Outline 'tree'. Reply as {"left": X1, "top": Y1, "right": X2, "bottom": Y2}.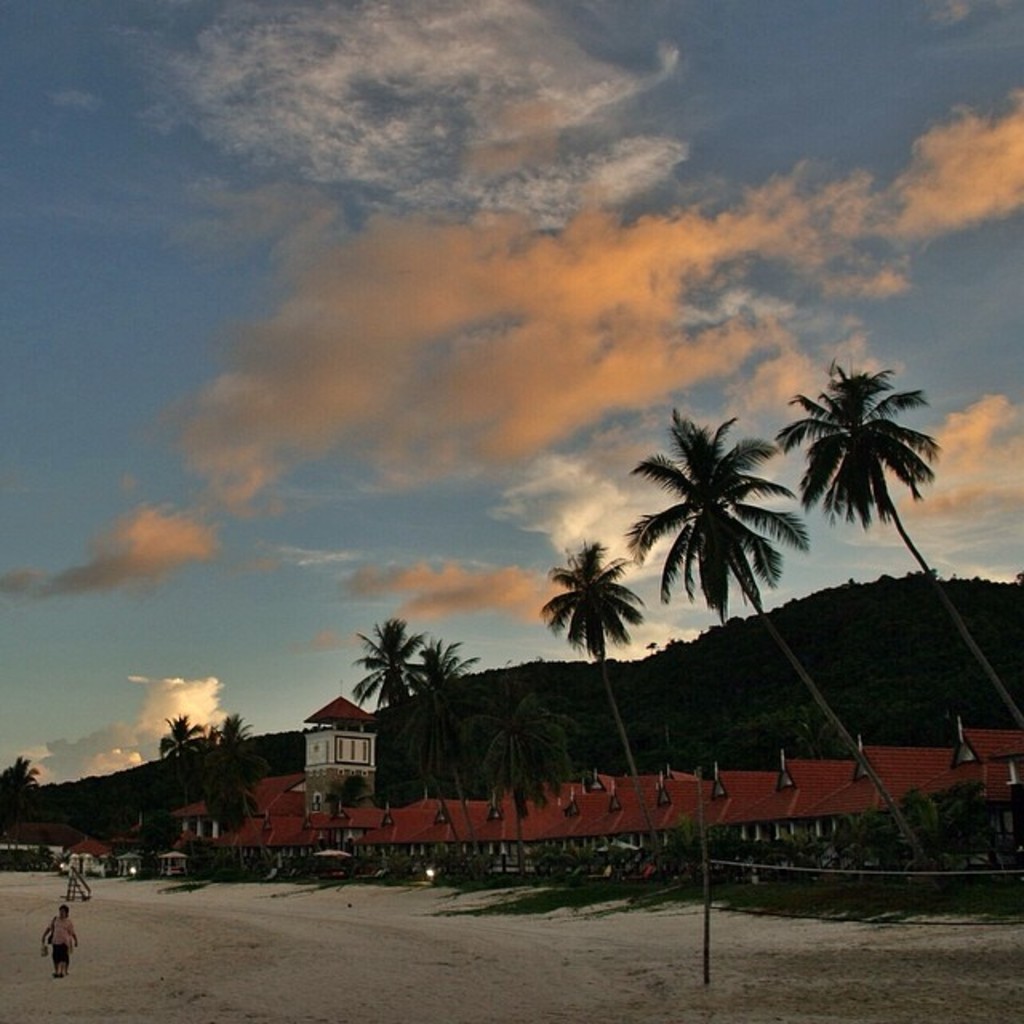
{"left": 632, "top": 406, "right": 931, "bottom": 862}.
